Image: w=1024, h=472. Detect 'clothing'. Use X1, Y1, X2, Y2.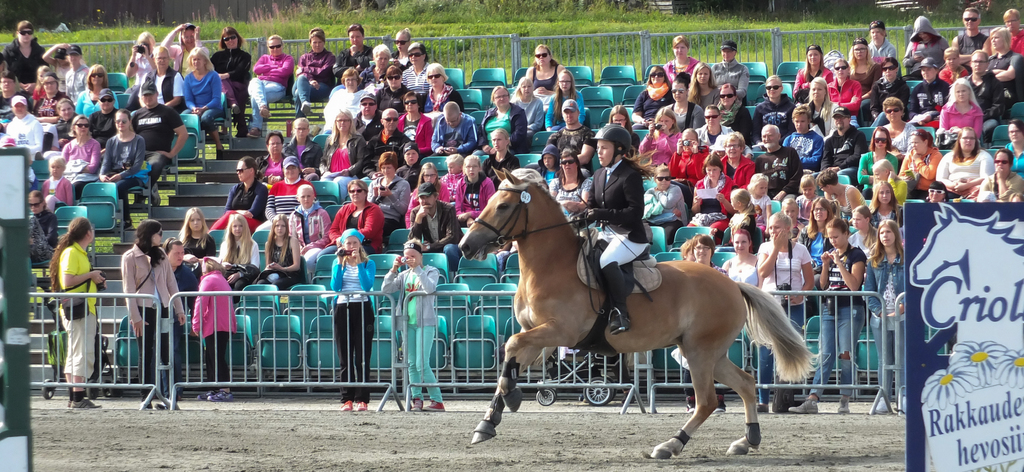
332, 248, 379, 380.
